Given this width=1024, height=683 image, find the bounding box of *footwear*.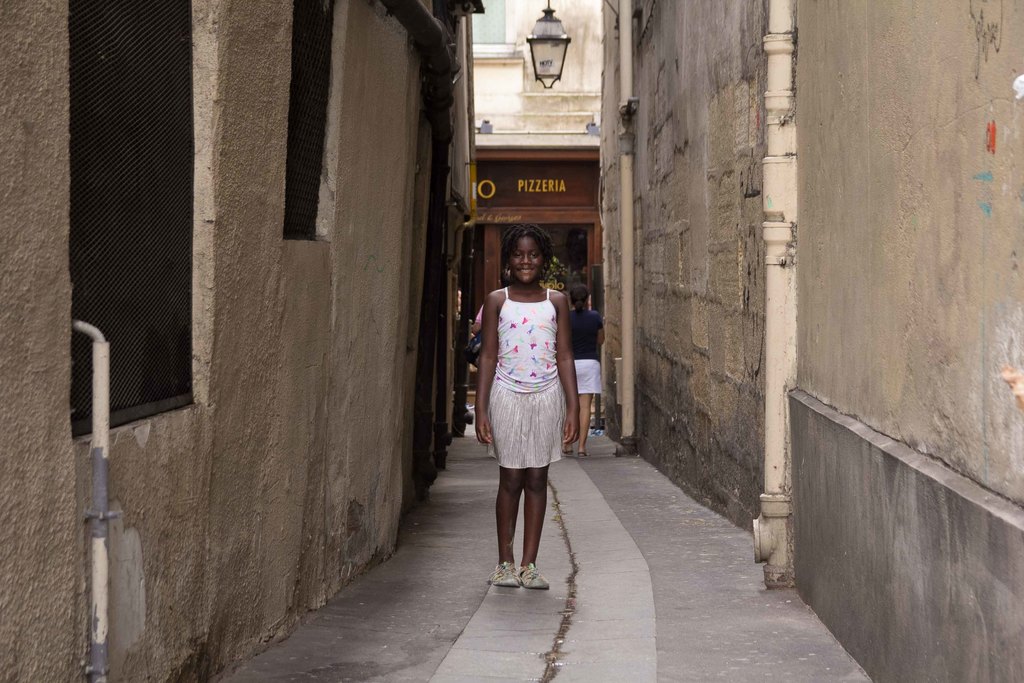
[x1=516, y1=565, x2=550, y2=588].
